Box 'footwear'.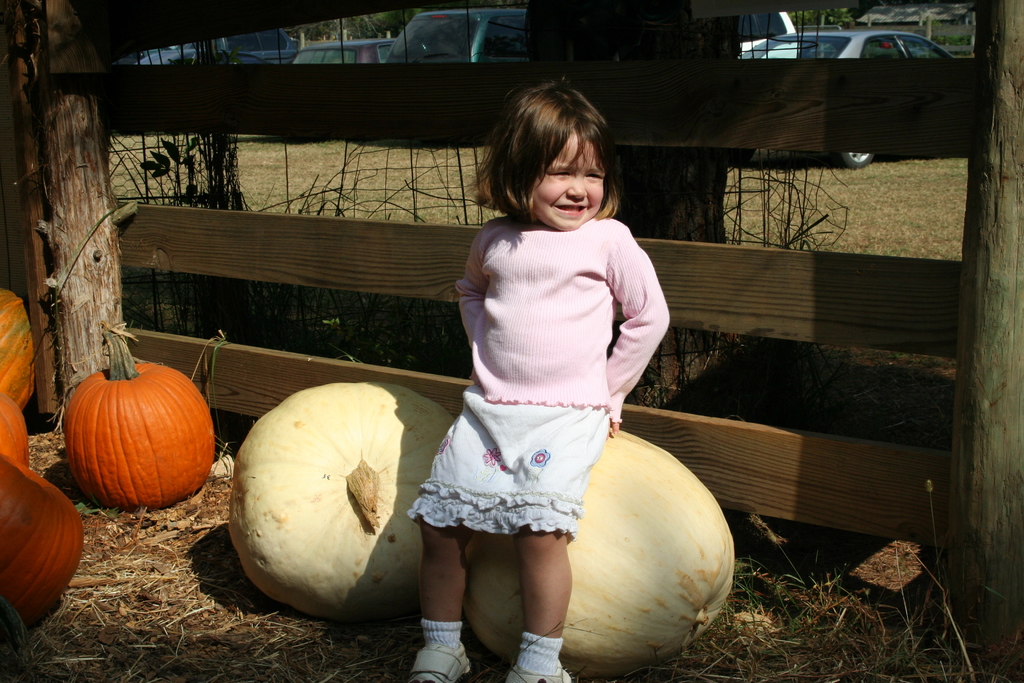
bbox=[412, 633, 469, 682].
